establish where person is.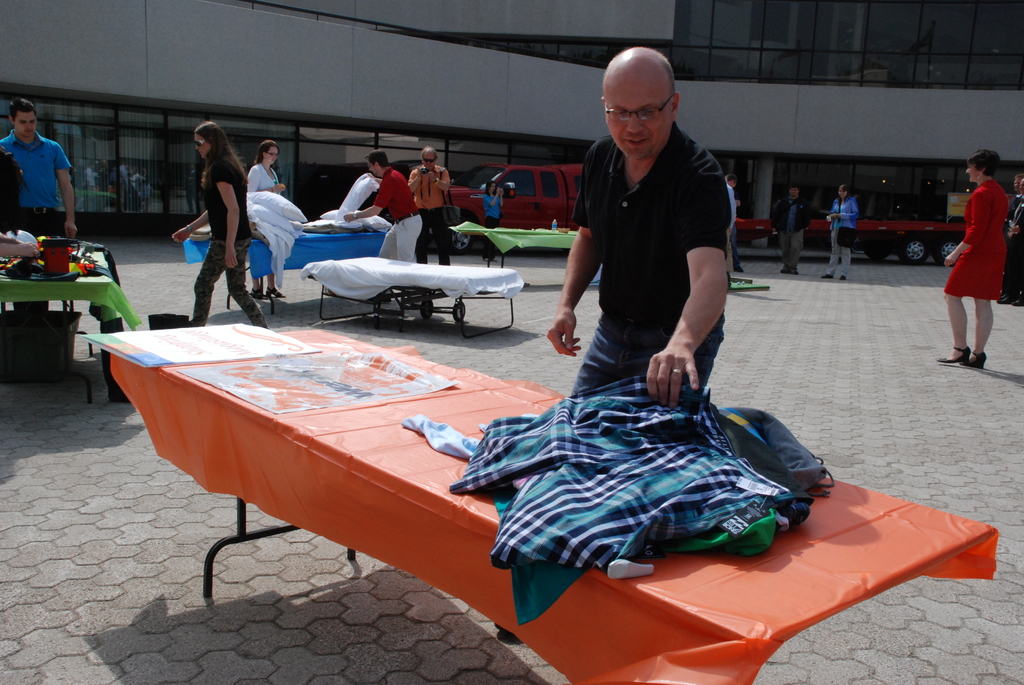
Established at box(726, 174, 745, 270).
